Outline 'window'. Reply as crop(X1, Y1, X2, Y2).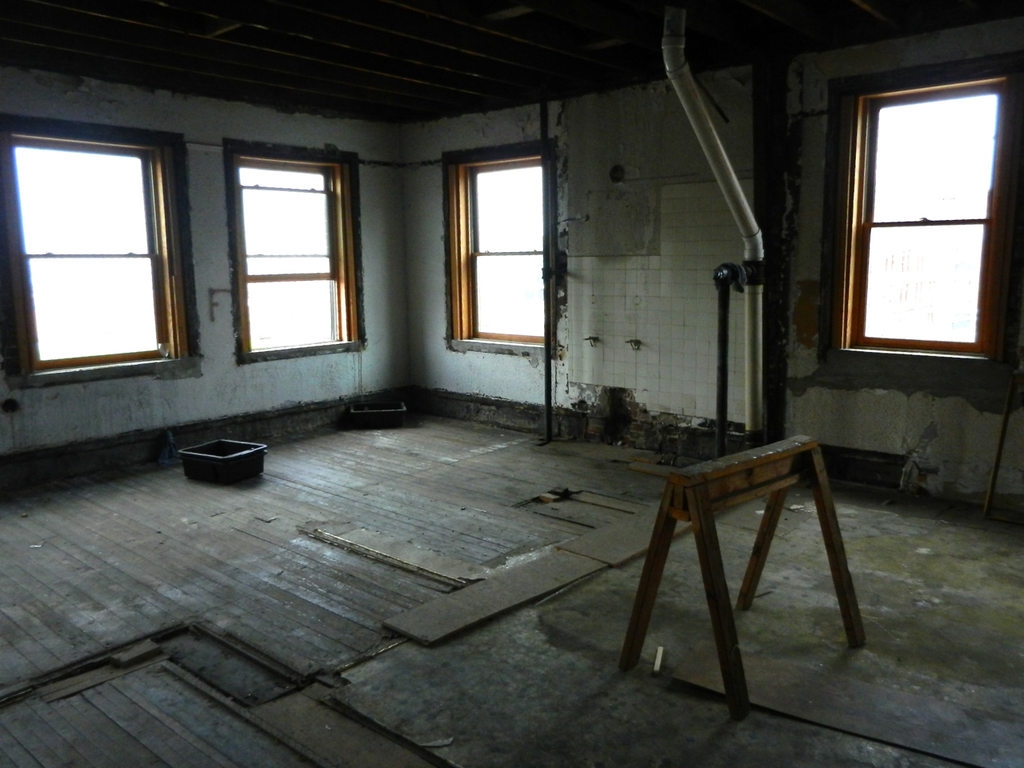
crop(445, 149, 550, 349).
